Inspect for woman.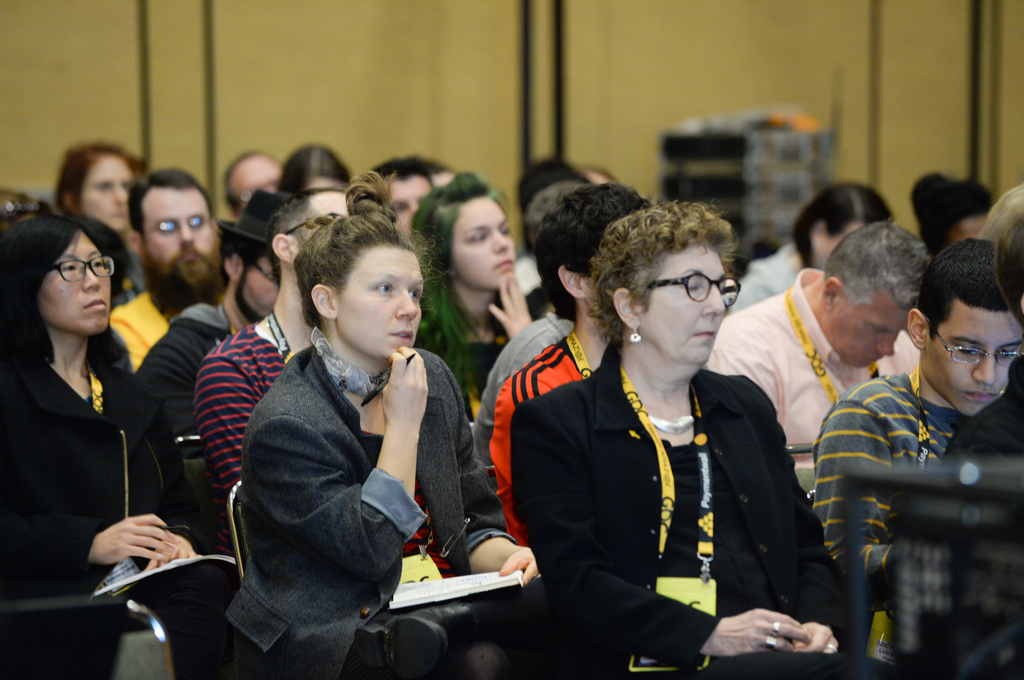
Inspection: box(274, 144, 350, 199).
